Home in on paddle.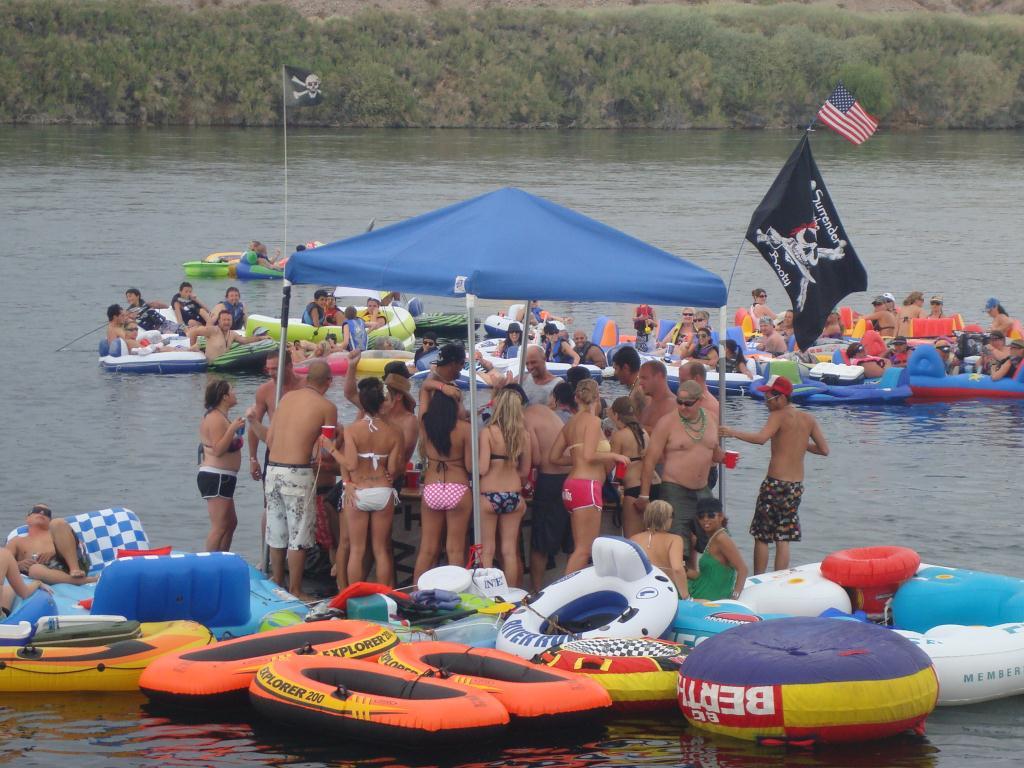
Homed in at <region>53, 305, 148, 353</region>.
